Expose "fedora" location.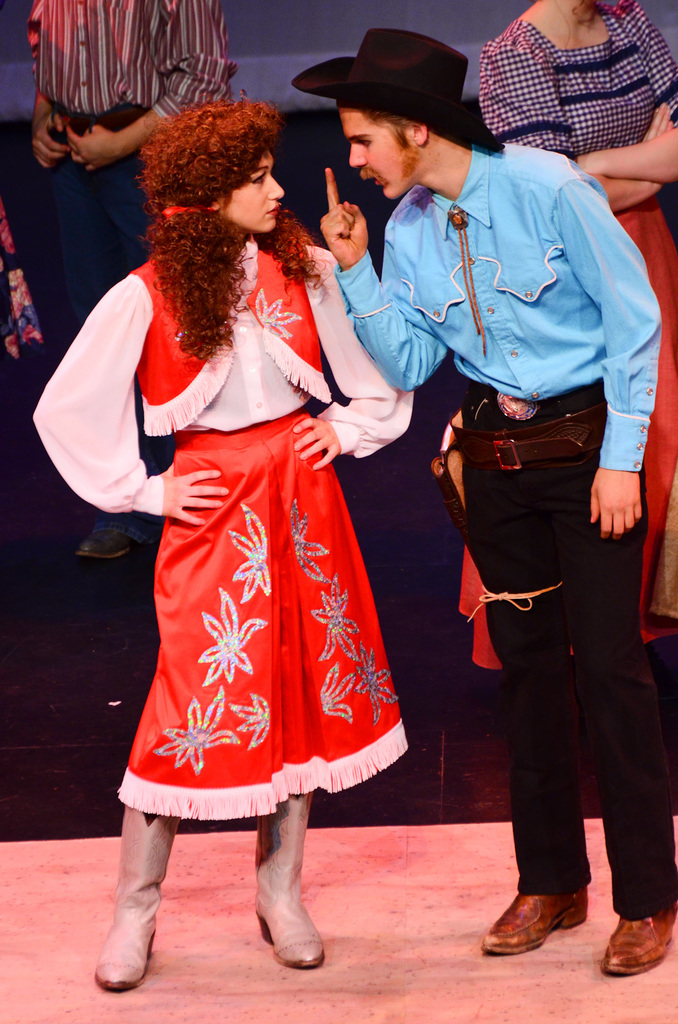
Exposed at box(283, 23, 512, 157).
